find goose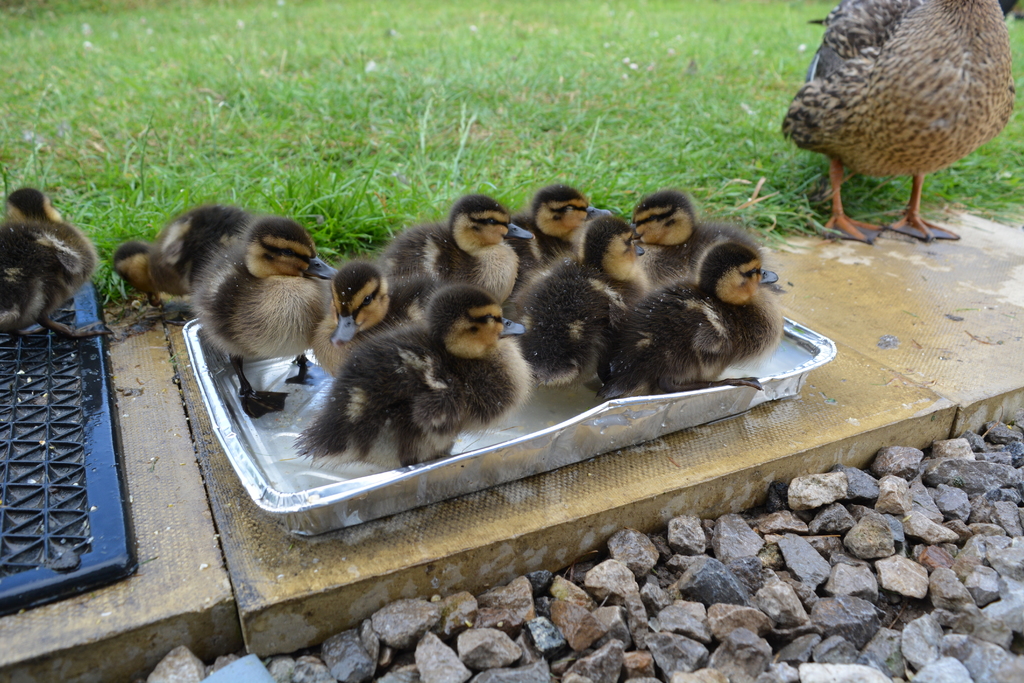
<box>111,197,244,304</box>
